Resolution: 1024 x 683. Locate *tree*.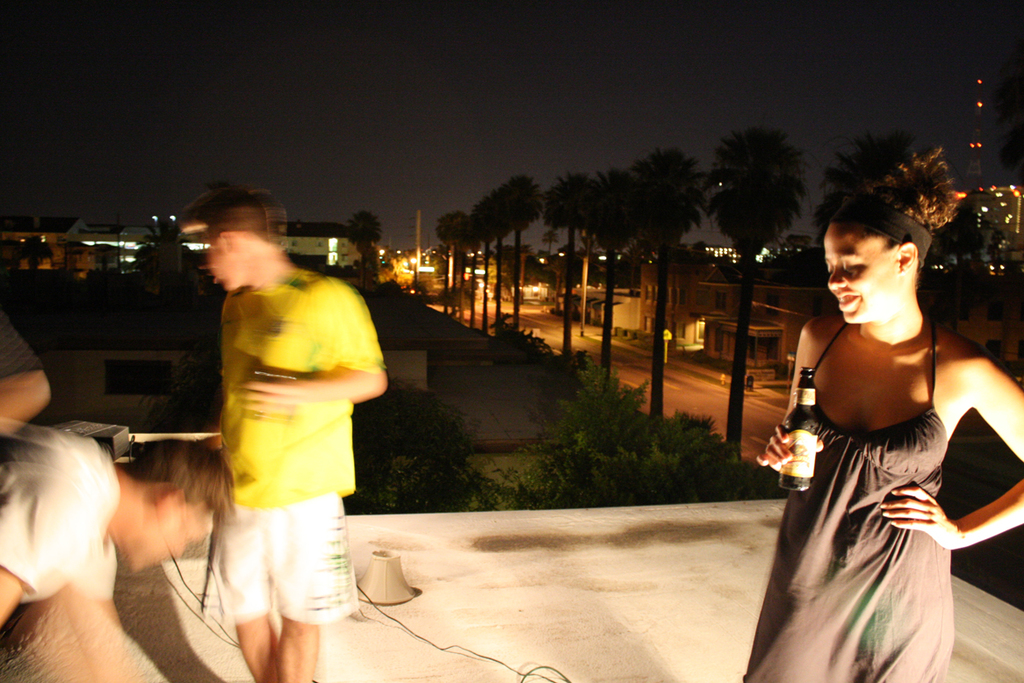
Rect(583, 165, 645, 387).
